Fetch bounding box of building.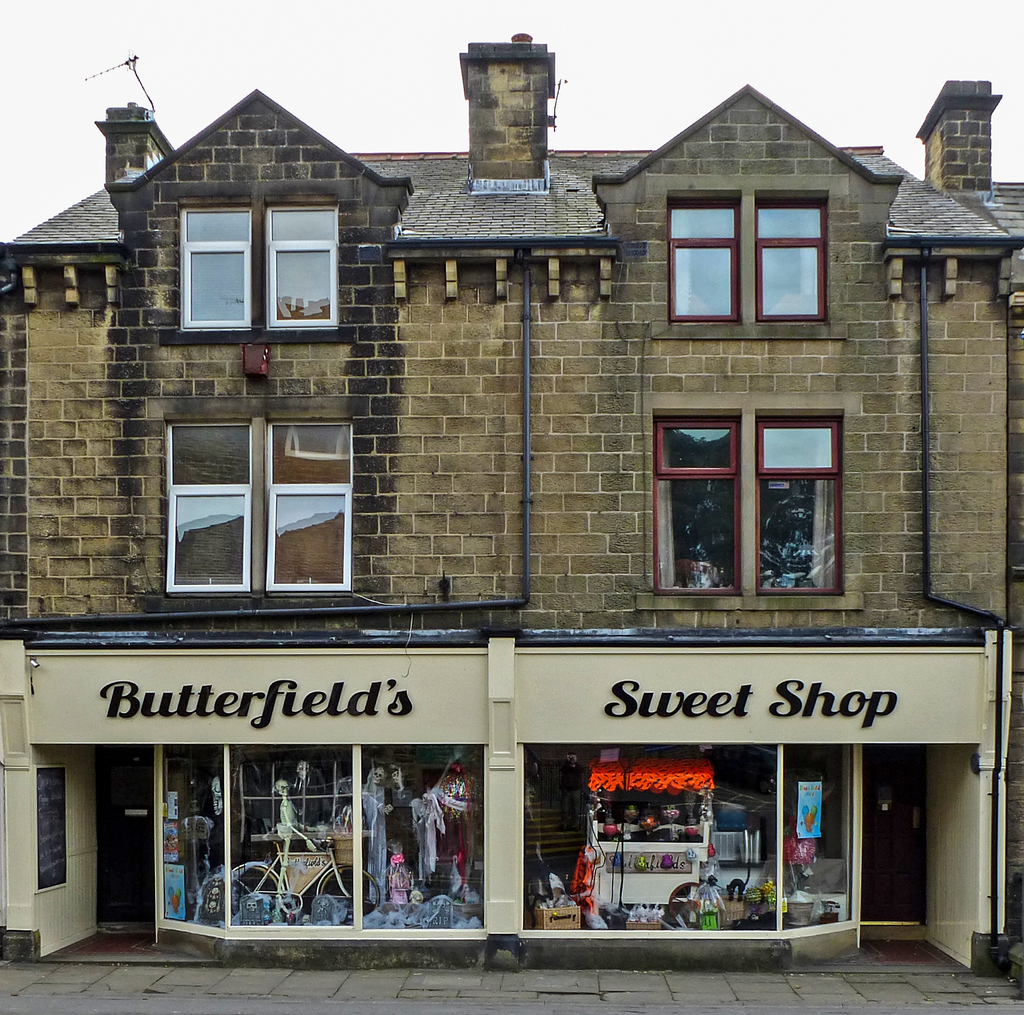
Bbox: crop(0, 36, 1023, 1009).
